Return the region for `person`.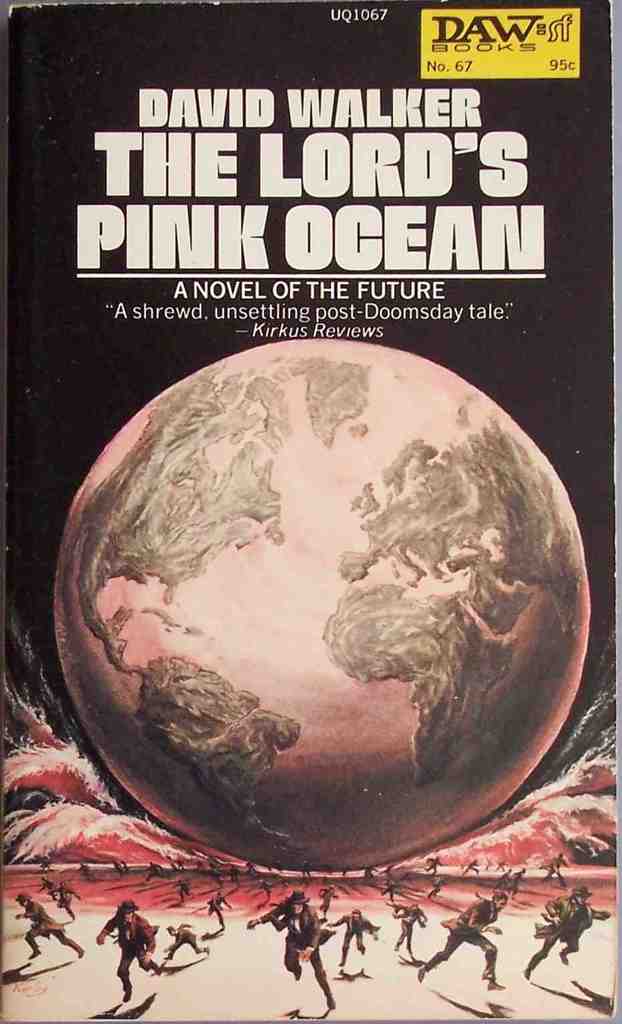
crop(275, 874, 289, 890).
